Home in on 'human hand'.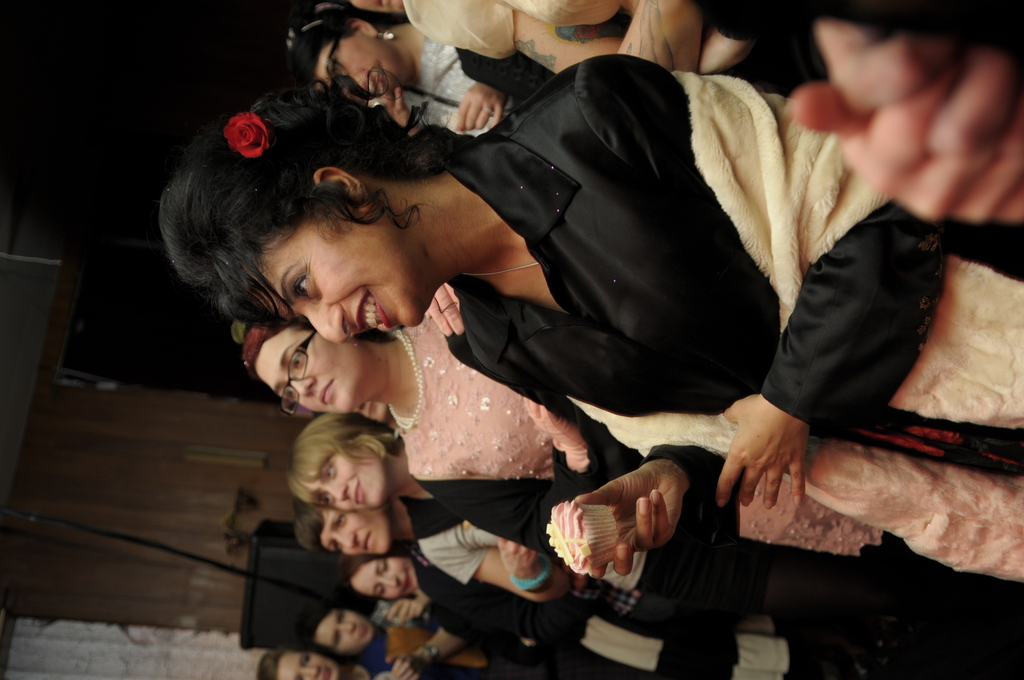
Homed in at 457:84:508:133.
